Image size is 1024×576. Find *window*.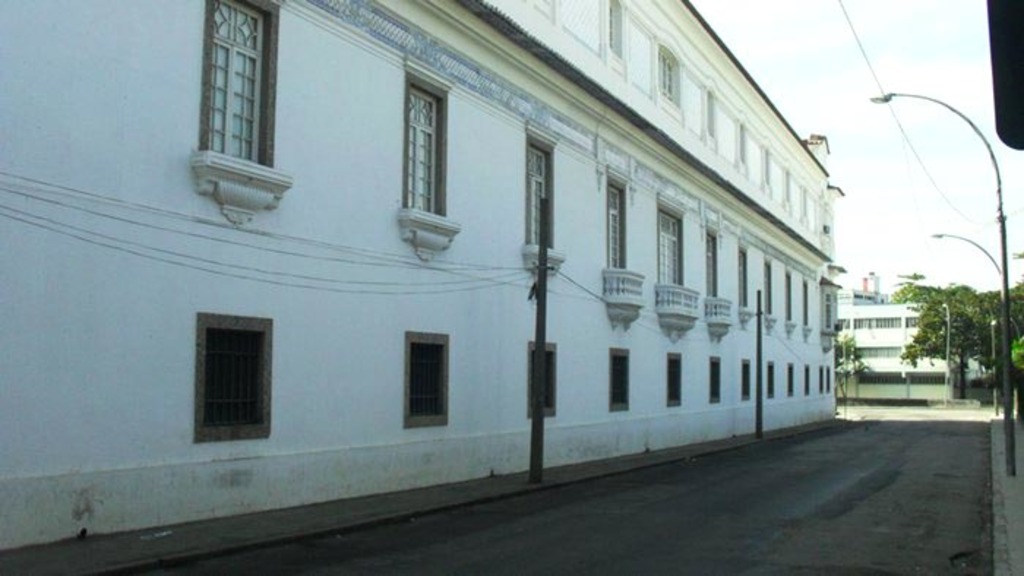
<box>733,358,748,399</box>.
